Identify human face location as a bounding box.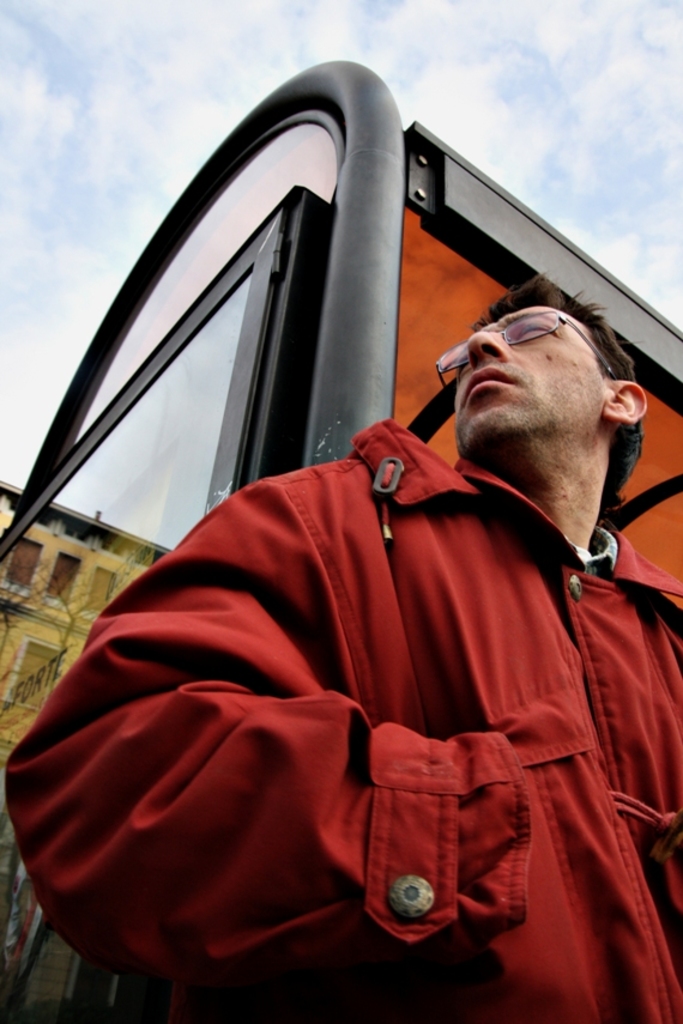
[x1=436, y1=311, x2=603, y2=441].
